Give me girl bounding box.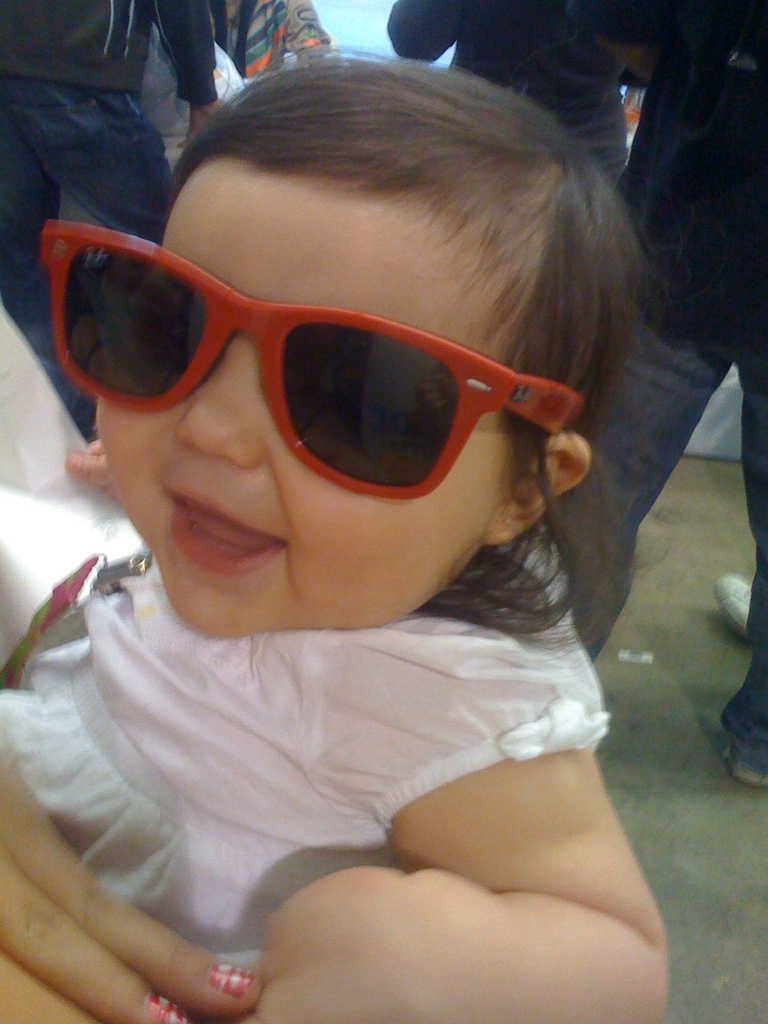
detection(0, 33, 674, 1023).
